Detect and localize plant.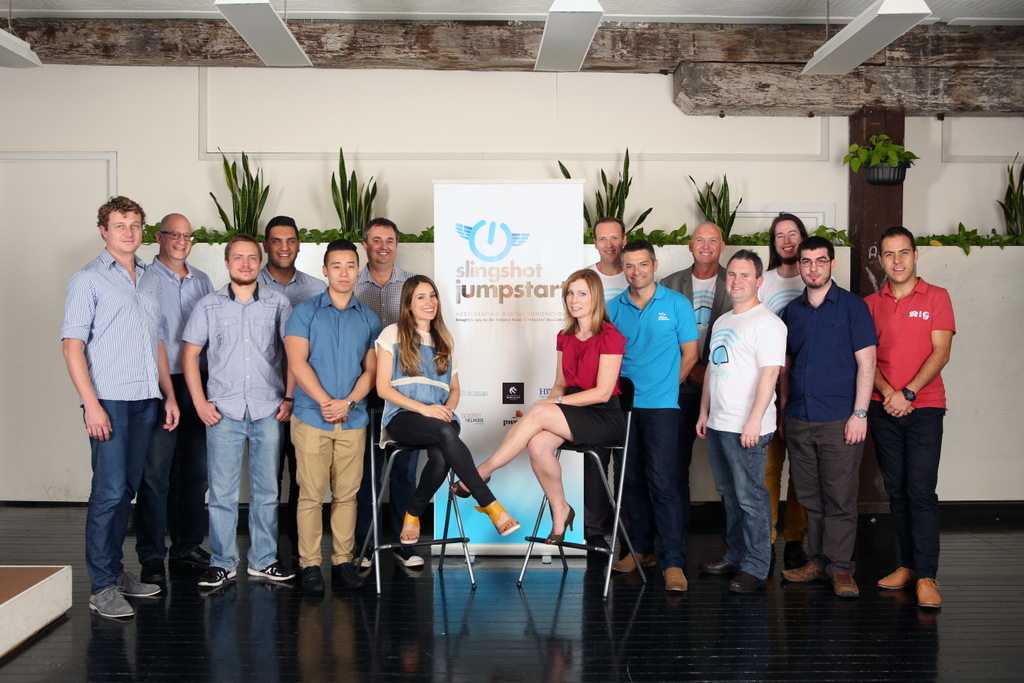
Localized at l=203, t=136, r=273, b=240.
